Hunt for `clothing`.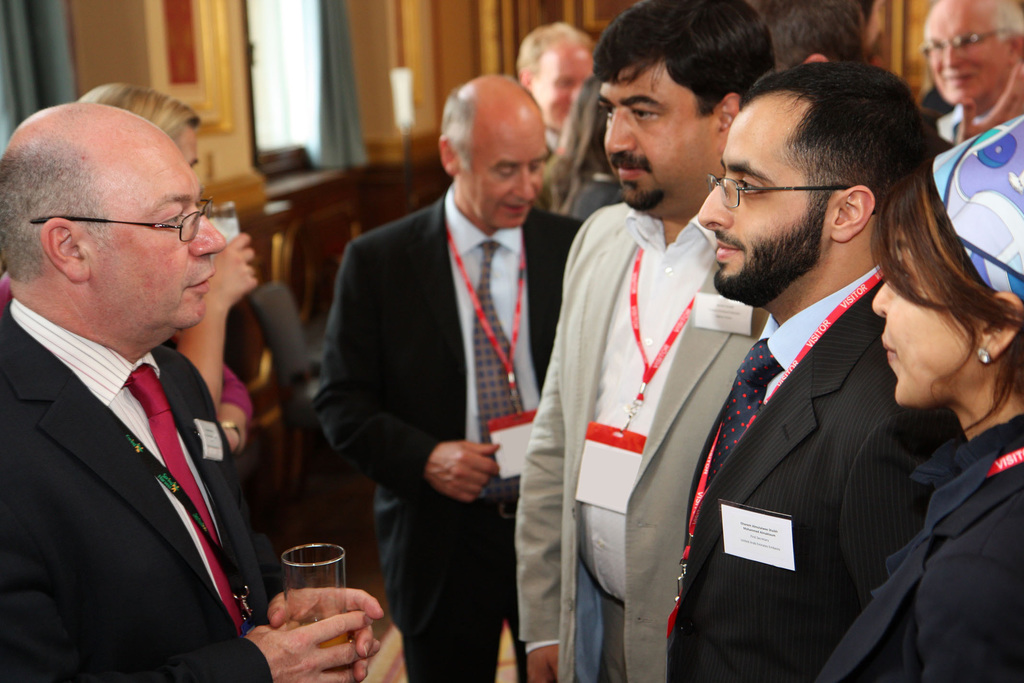
Hunted down at {"x1": 314, "y1": 186, "x2": 597, "y2": 682}.
